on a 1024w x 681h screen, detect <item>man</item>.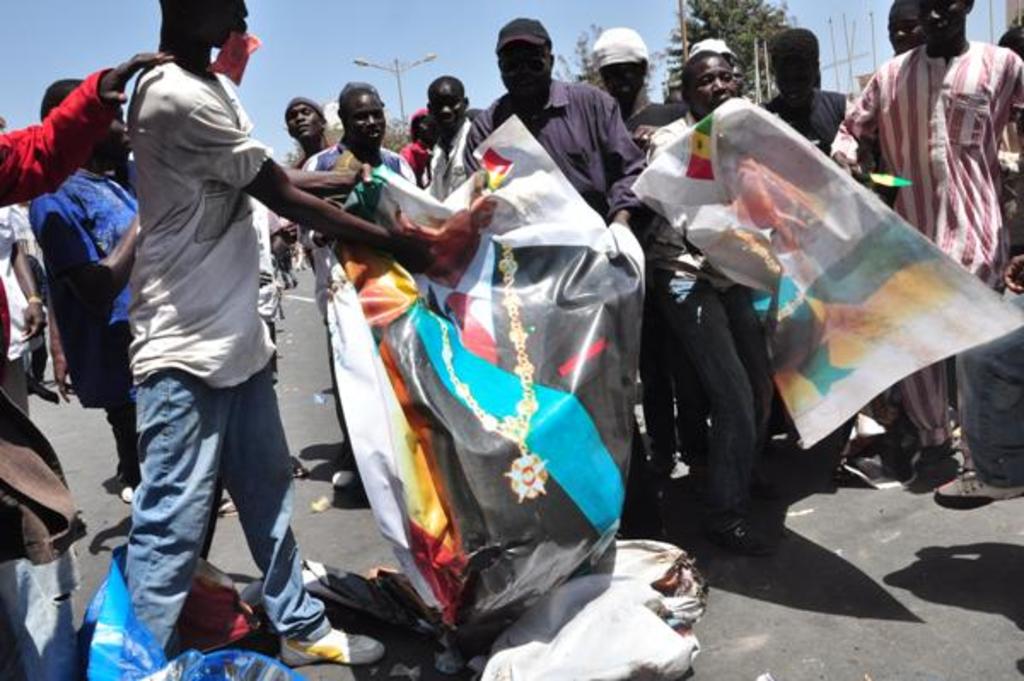
466 17 655 502.
